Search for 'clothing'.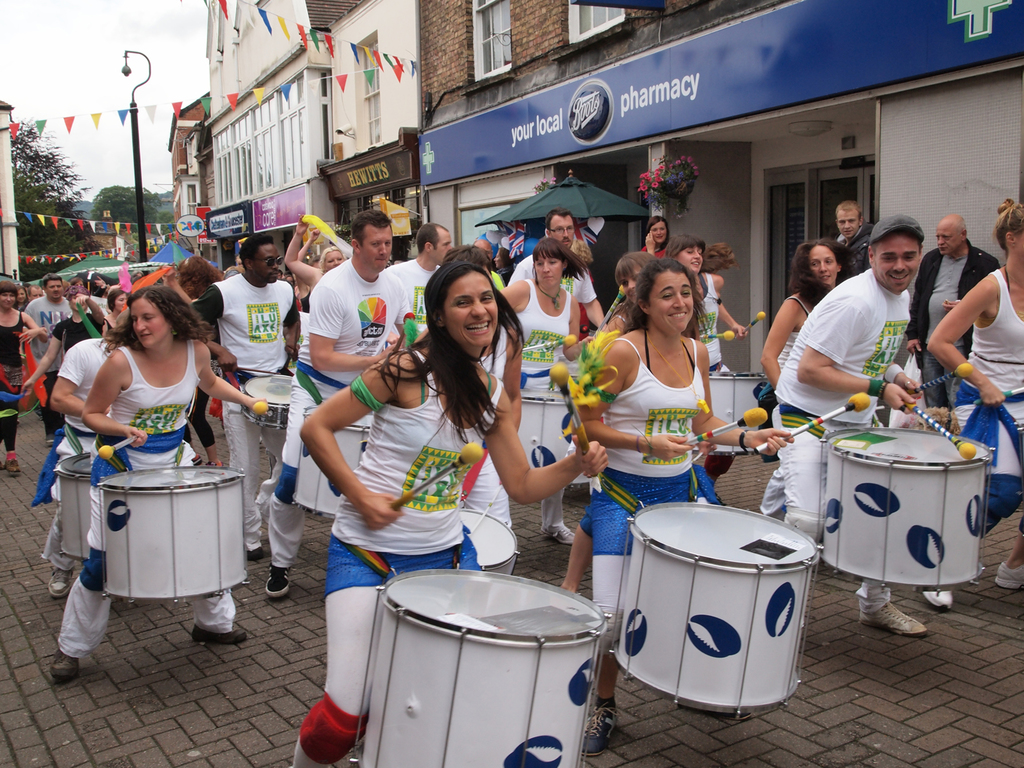
Found at Rect(951, 267, 1023, 527).
